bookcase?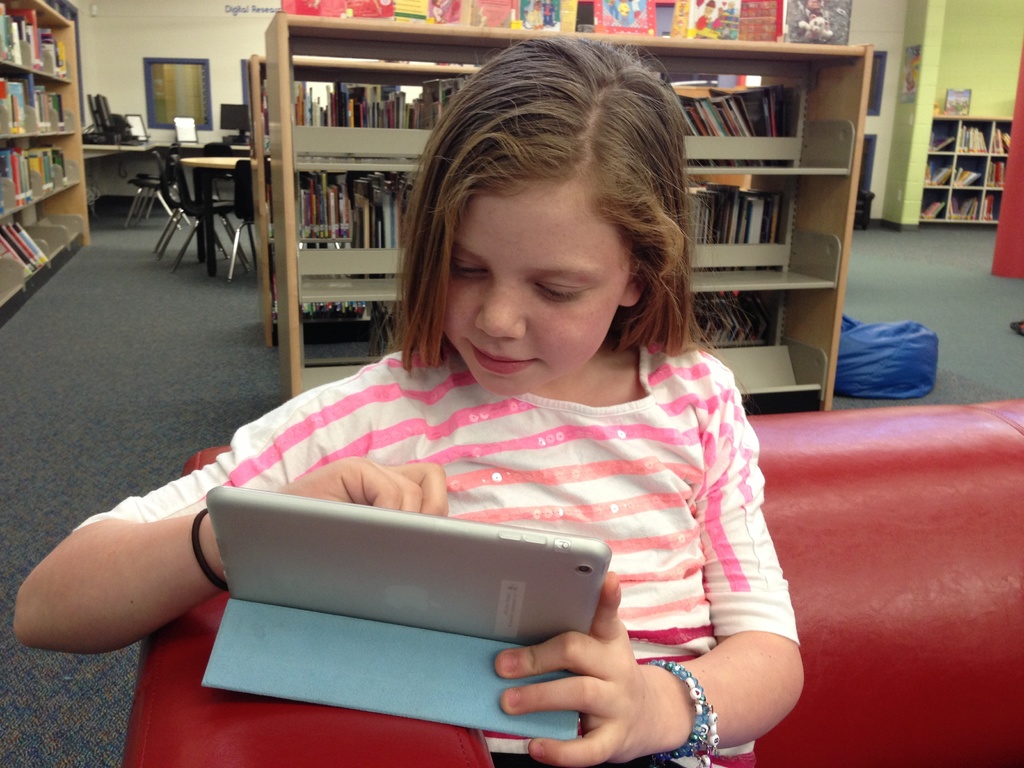
bbox=[254, 53, 769, 328]
